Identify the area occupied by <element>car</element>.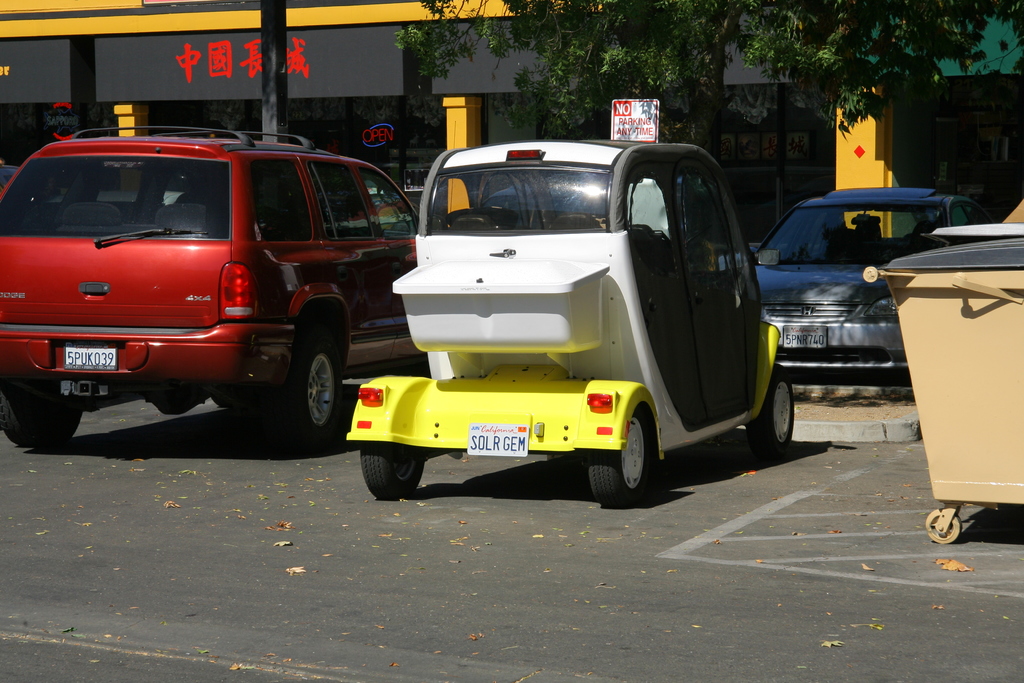
Area: 753, 186, 993, 379.
